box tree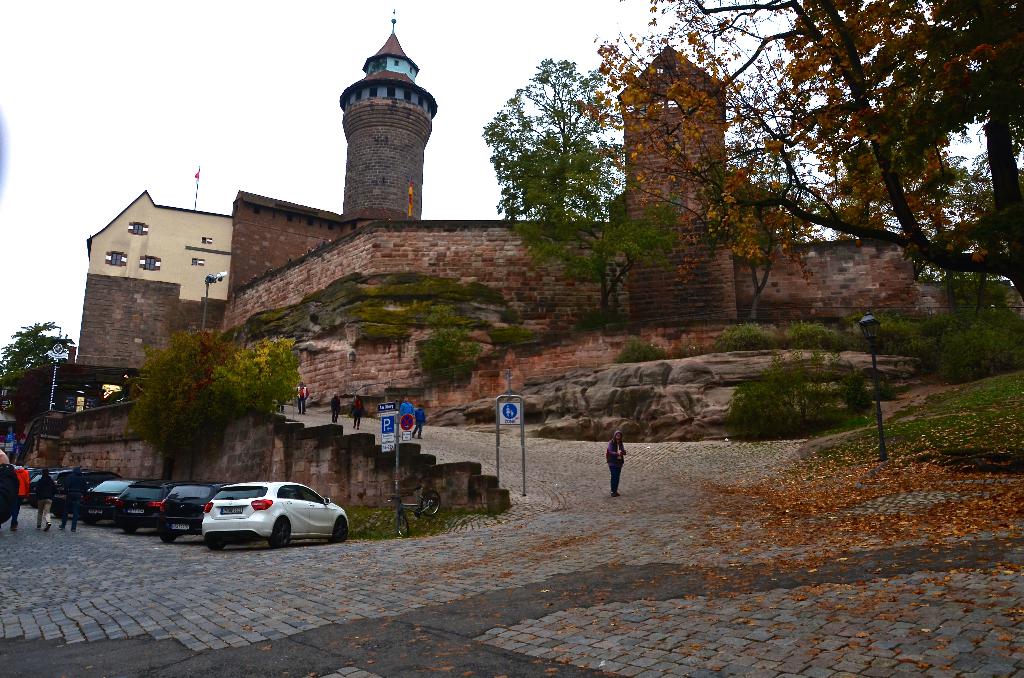
x1=908 y1=276 x2=1021 y2=381
